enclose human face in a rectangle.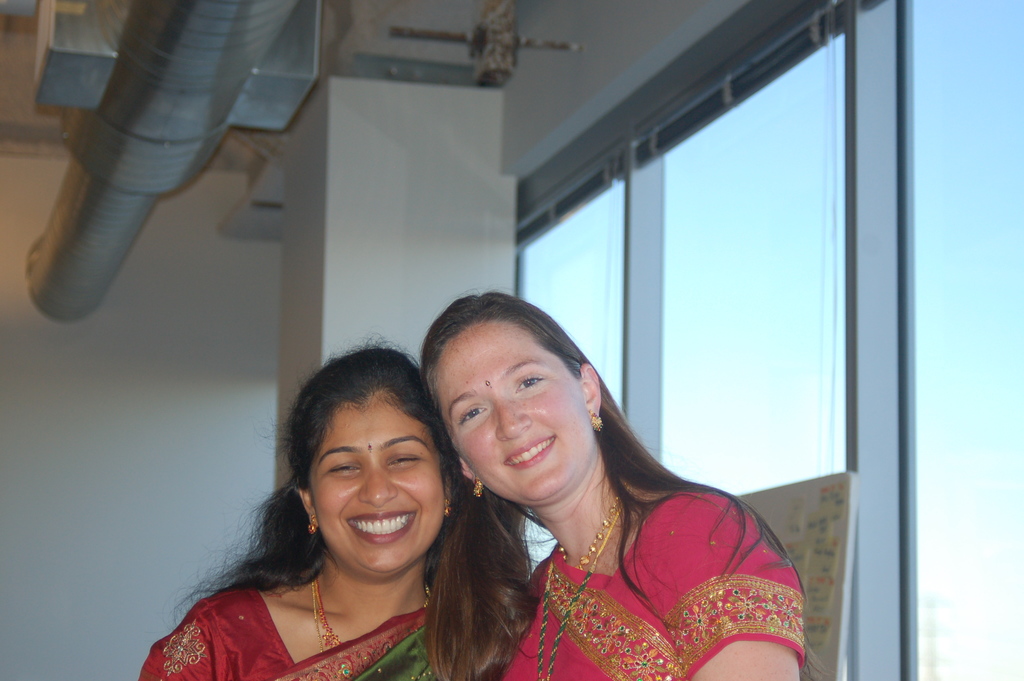
{"left": 308, "top": 409, "right": 445, "bottom": 580}.
